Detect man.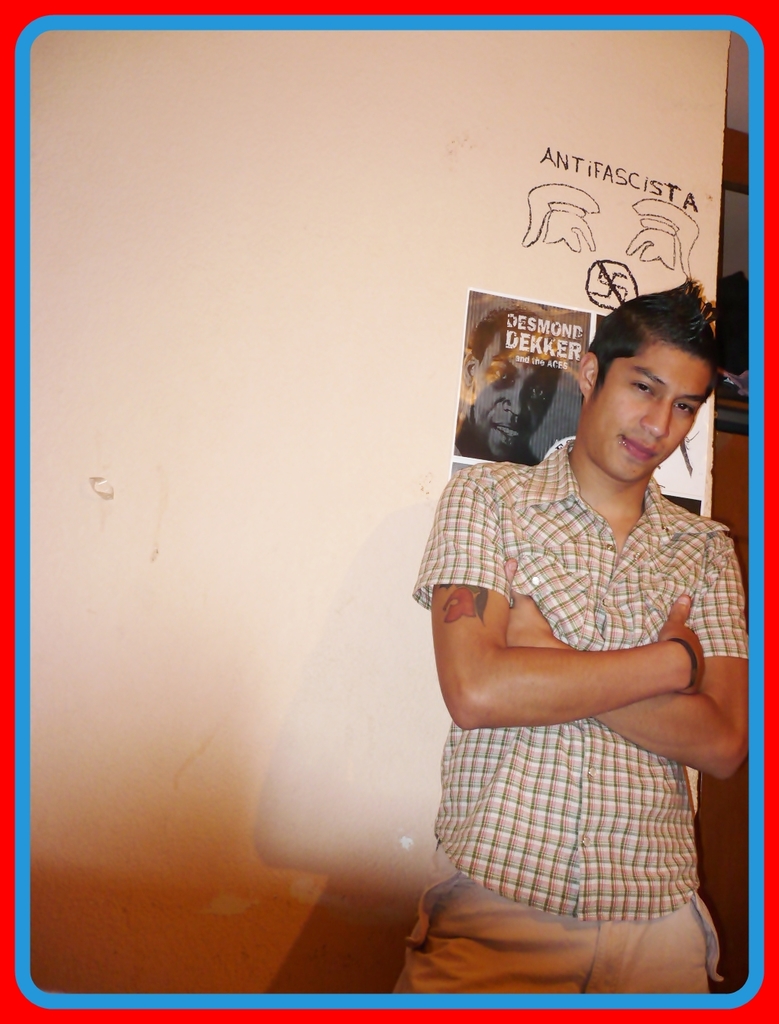
Detected at [x1=424, y1=285, x2=761, y2=993].
